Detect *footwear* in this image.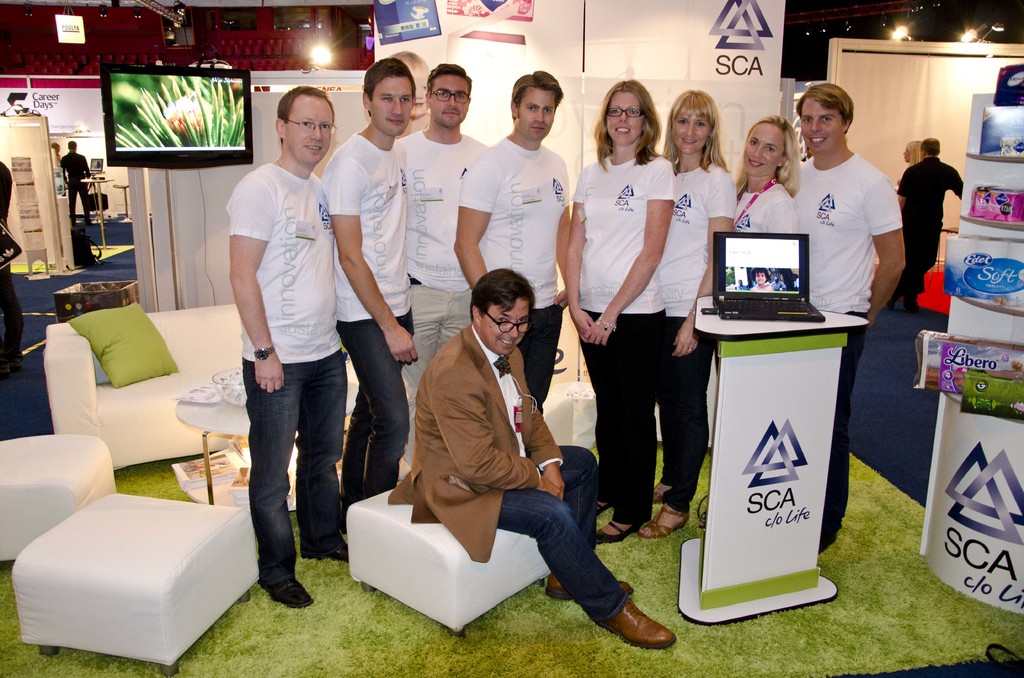
Detection: 0, 355, 27, 381.
